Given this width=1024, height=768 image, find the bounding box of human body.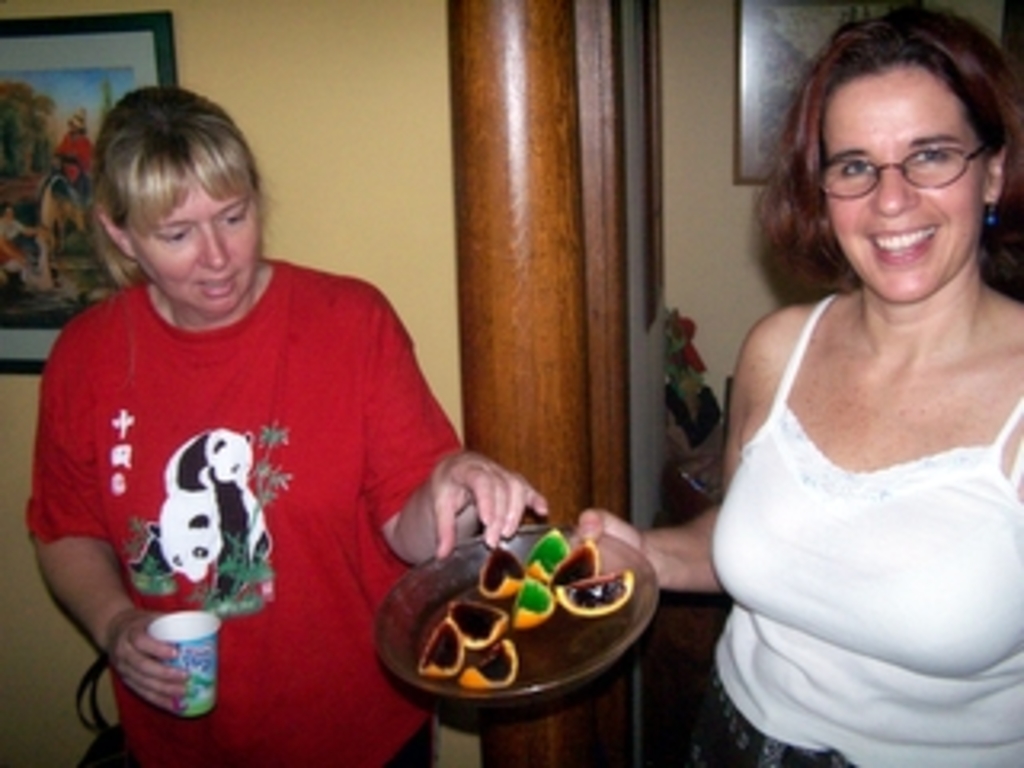
[x1=579, y1=282, x2=1021, y2=765].
